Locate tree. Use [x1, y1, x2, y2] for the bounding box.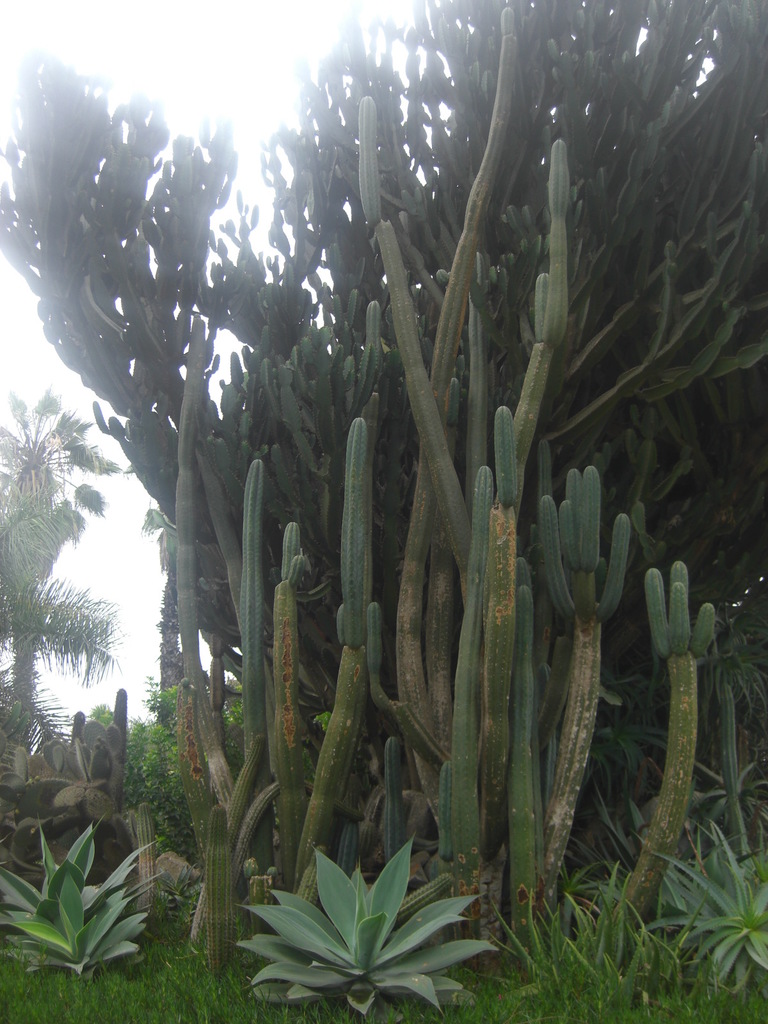
[0, 35, 740, 941].
